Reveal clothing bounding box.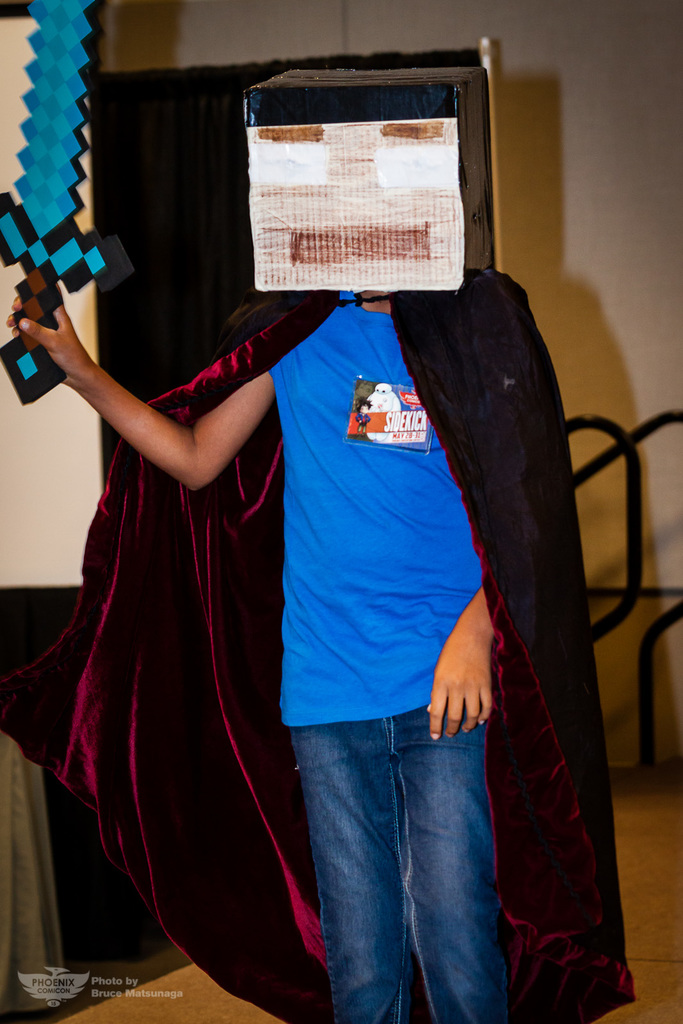
Revealed: detection(285, 708, 511, 1023).
